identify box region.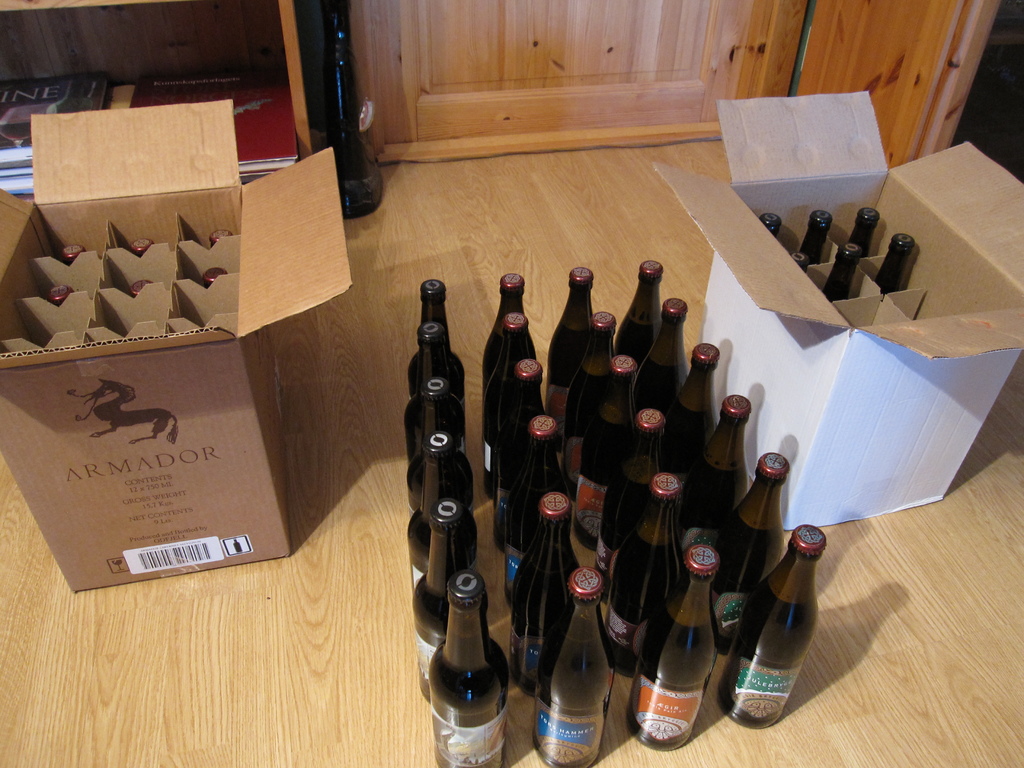
Region: [0,100,351,595].
